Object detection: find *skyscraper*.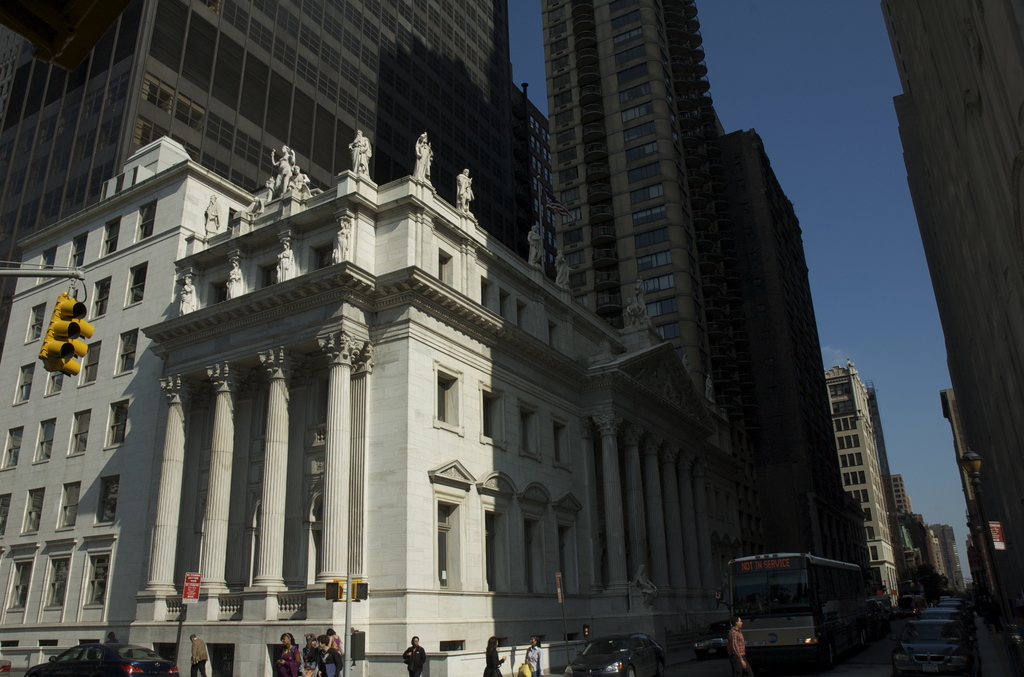
0:0:505:249.
